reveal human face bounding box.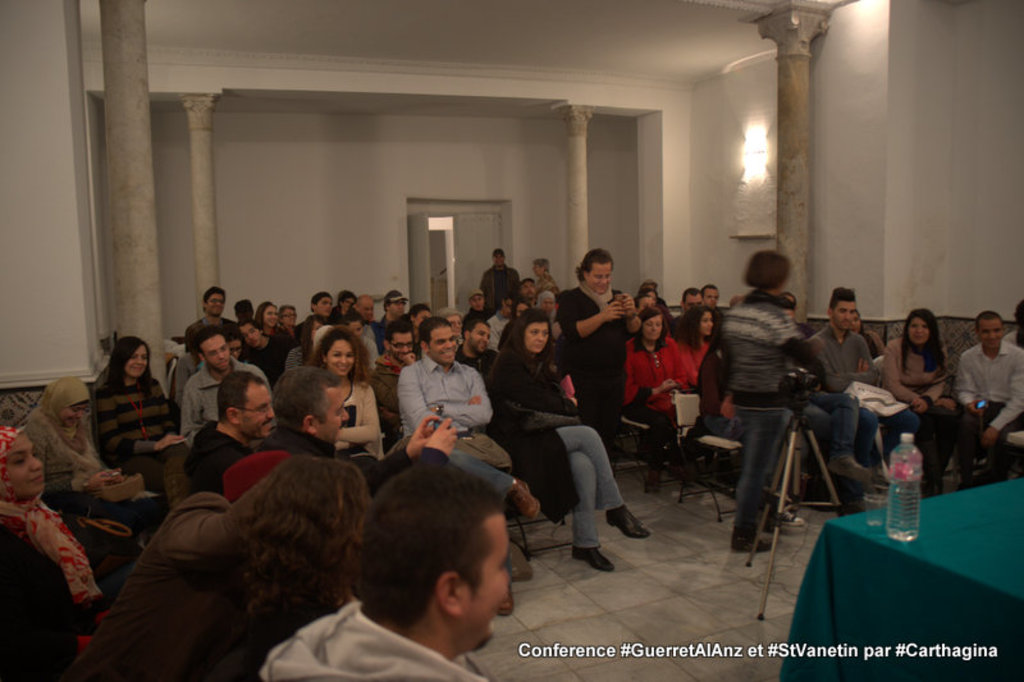
Revealed: detection(426, 325, 454, 365).
